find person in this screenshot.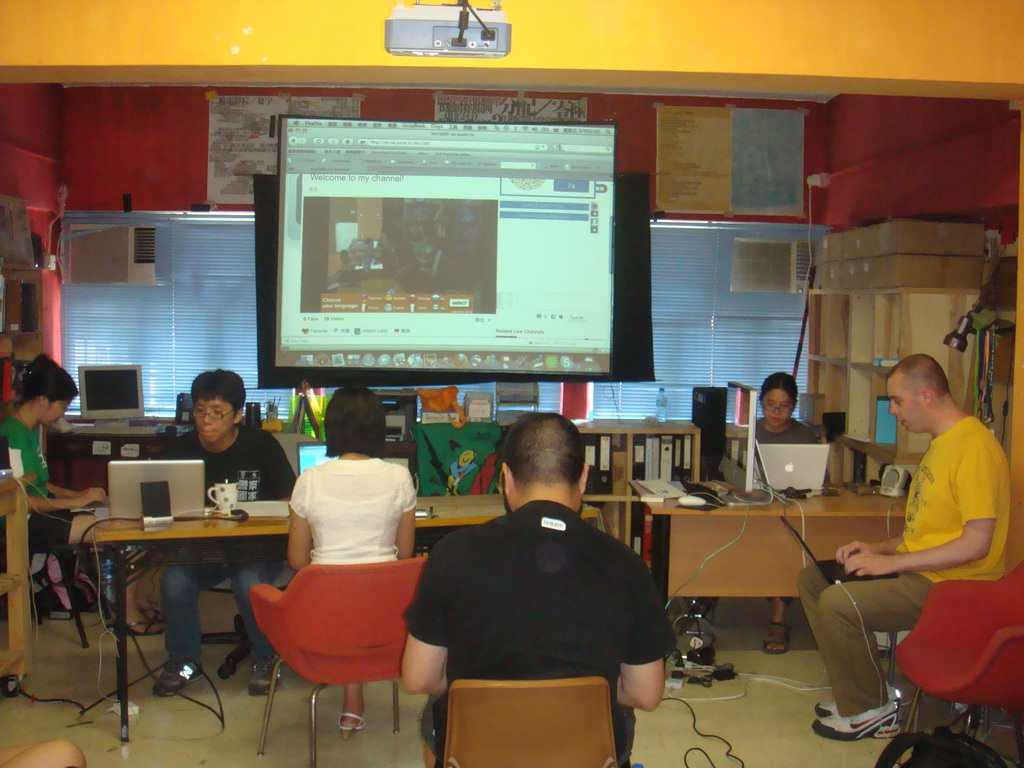
The bounding box for person is detection(396, 408, 677, 767).
